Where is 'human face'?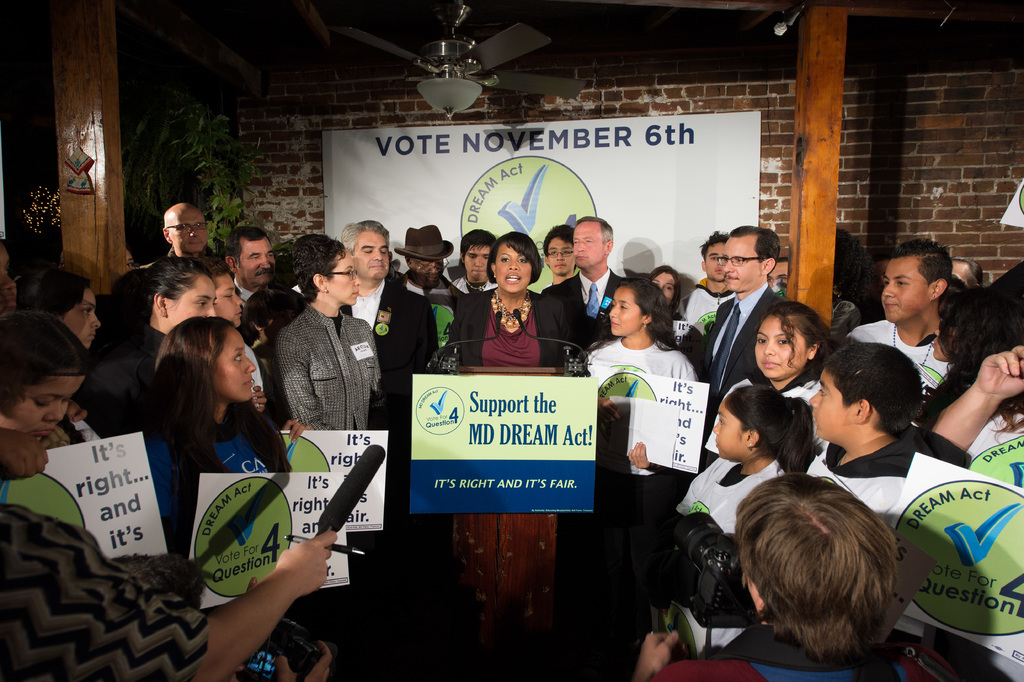
box(550, 238, 574, 278).
